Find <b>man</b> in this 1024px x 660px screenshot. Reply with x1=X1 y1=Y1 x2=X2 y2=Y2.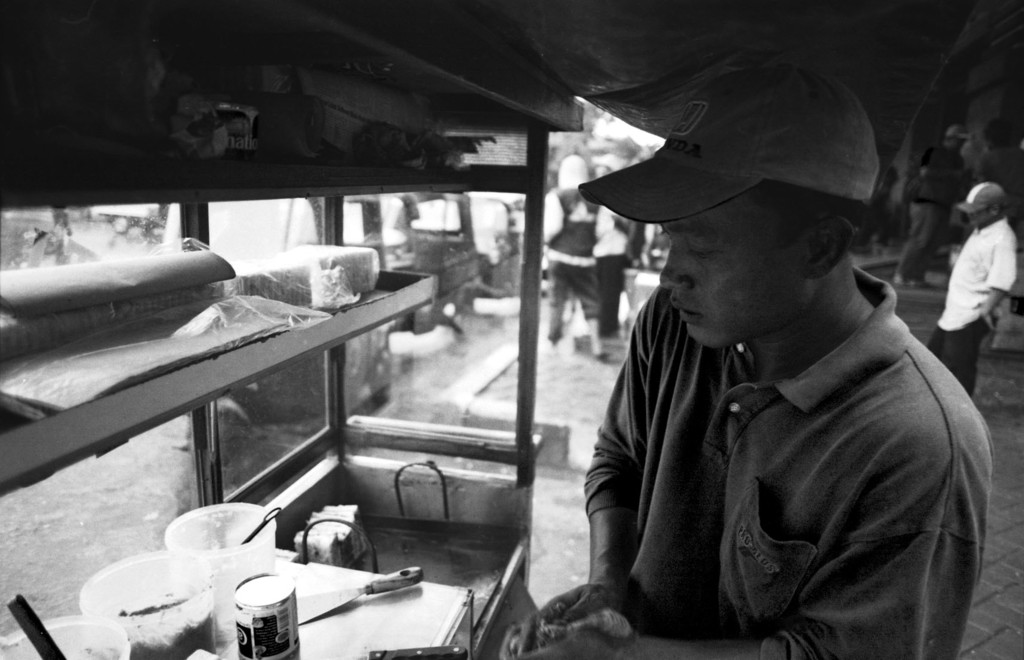
x1=924 y1=176 x2=1022 y2=396.
